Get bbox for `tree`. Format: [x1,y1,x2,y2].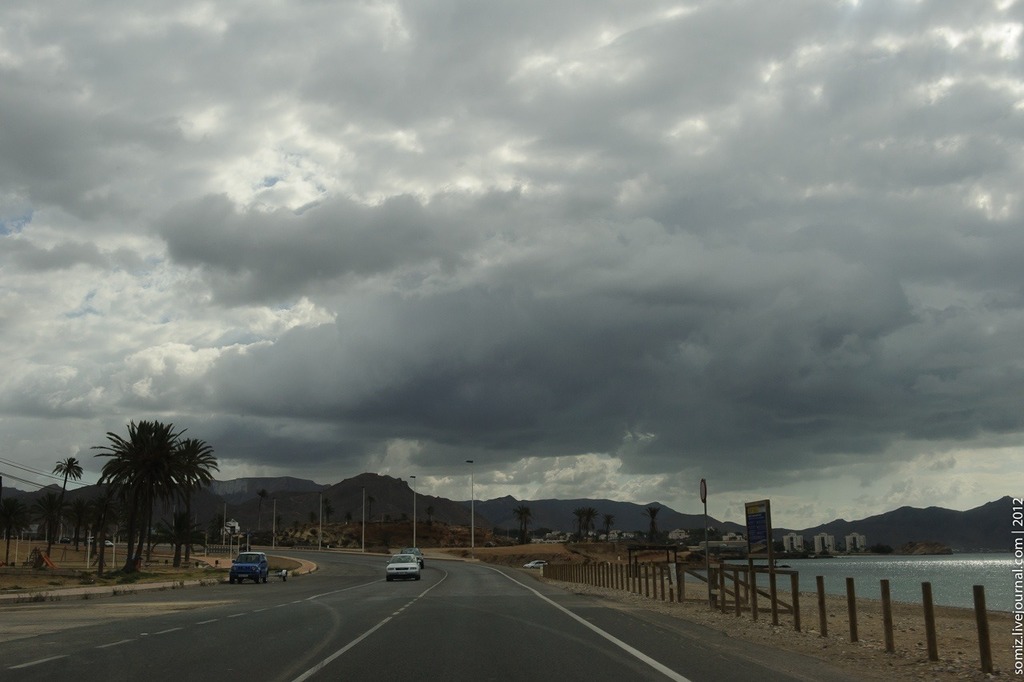
[258,490,270,528].
